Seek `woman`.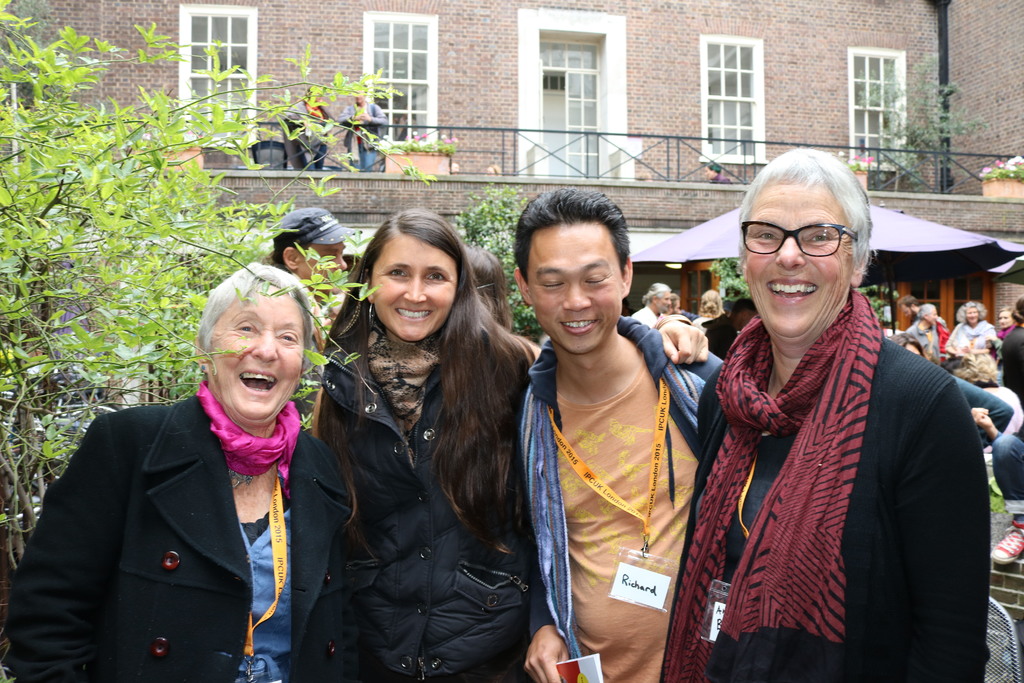
<bbox>692, 292, 722, 331</bbox>.
